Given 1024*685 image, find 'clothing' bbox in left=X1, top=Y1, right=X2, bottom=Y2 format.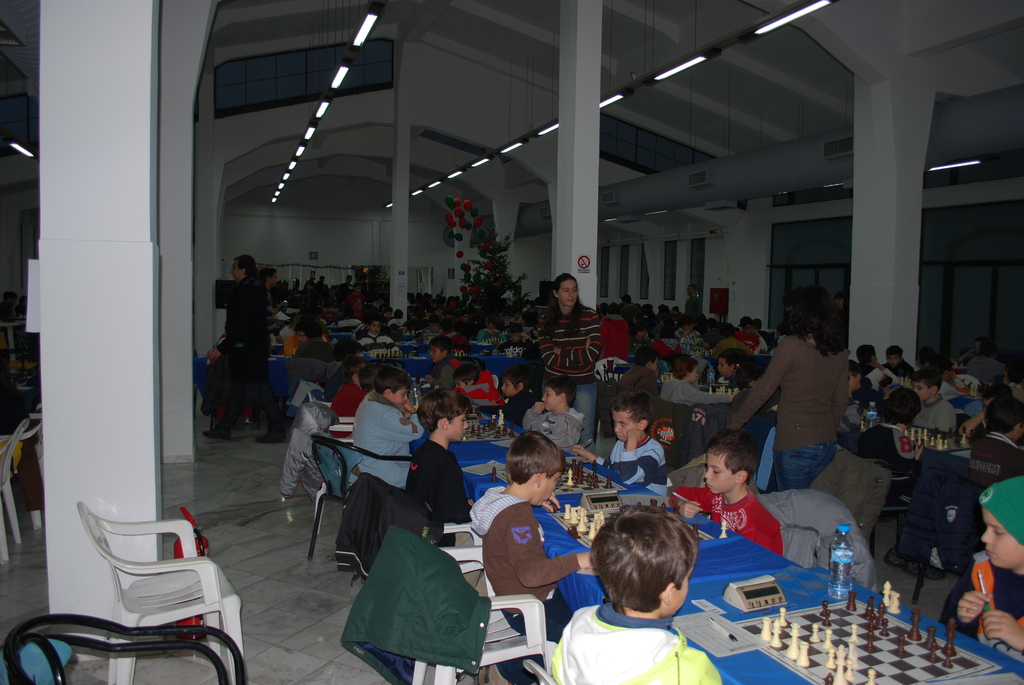
left=211, top=278, right=273, bottom=435.
